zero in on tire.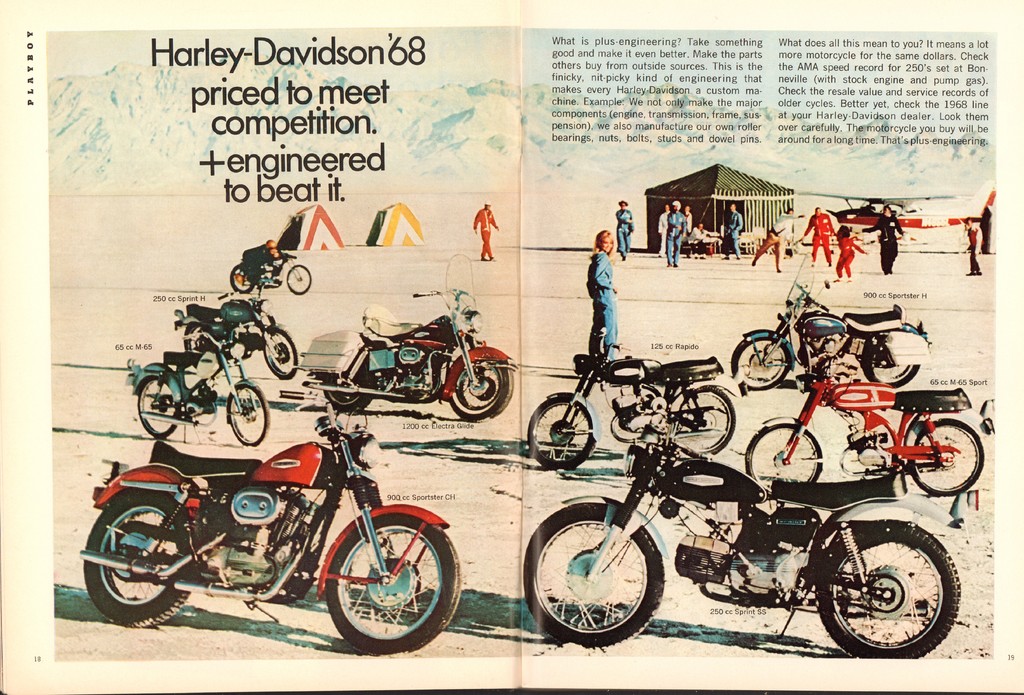
Zeroed in: (818,518,964,662).
